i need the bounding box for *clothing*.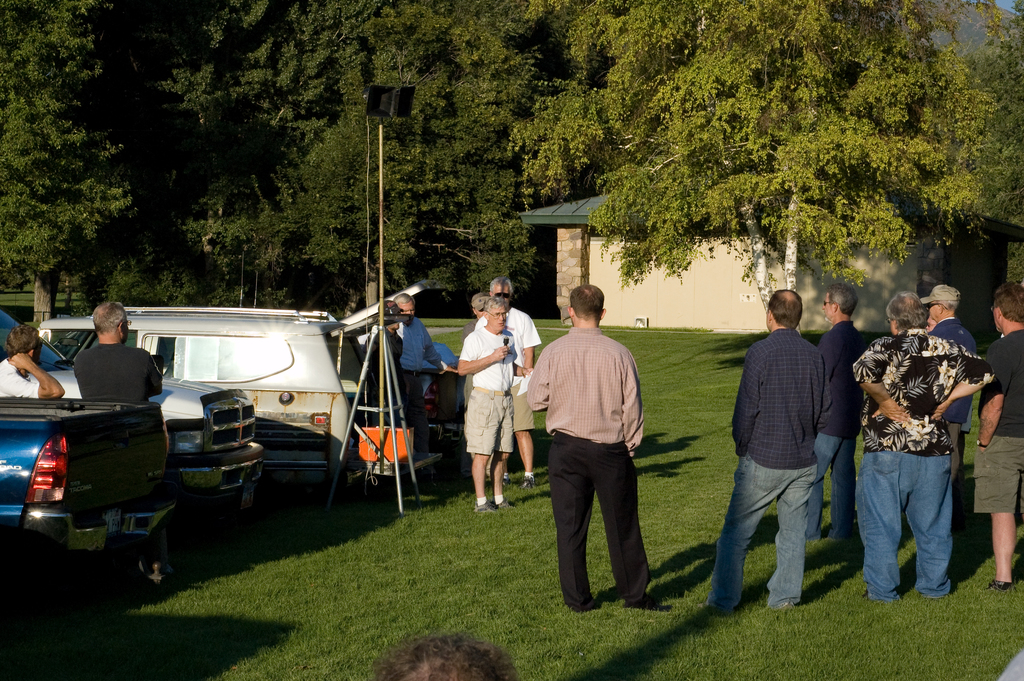
Here it is: 851 327 996 600.
